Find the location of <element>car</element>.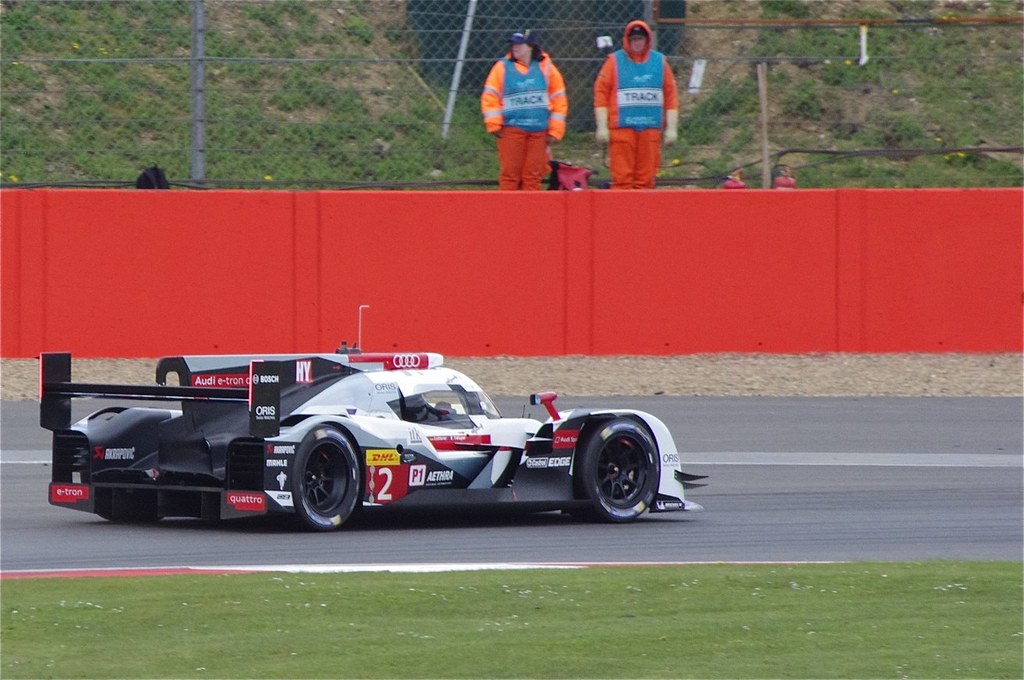
Location: [43, 351, 712, 530].
